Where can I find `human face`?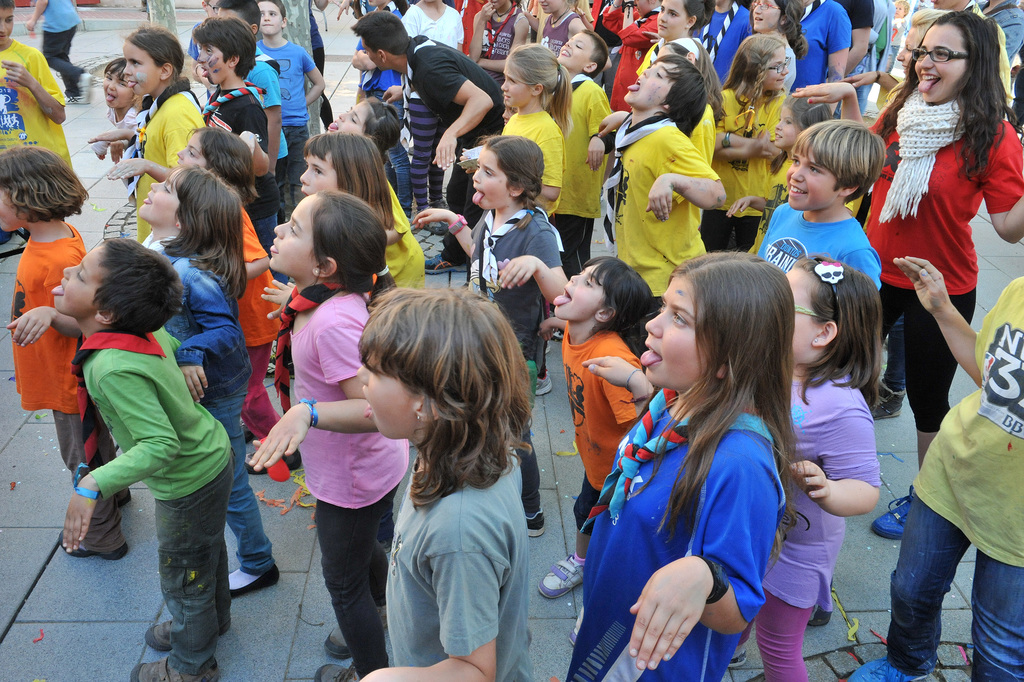
You can find it at {"left": 196, "top": 45, "right": 228, "bottom": 85}.
